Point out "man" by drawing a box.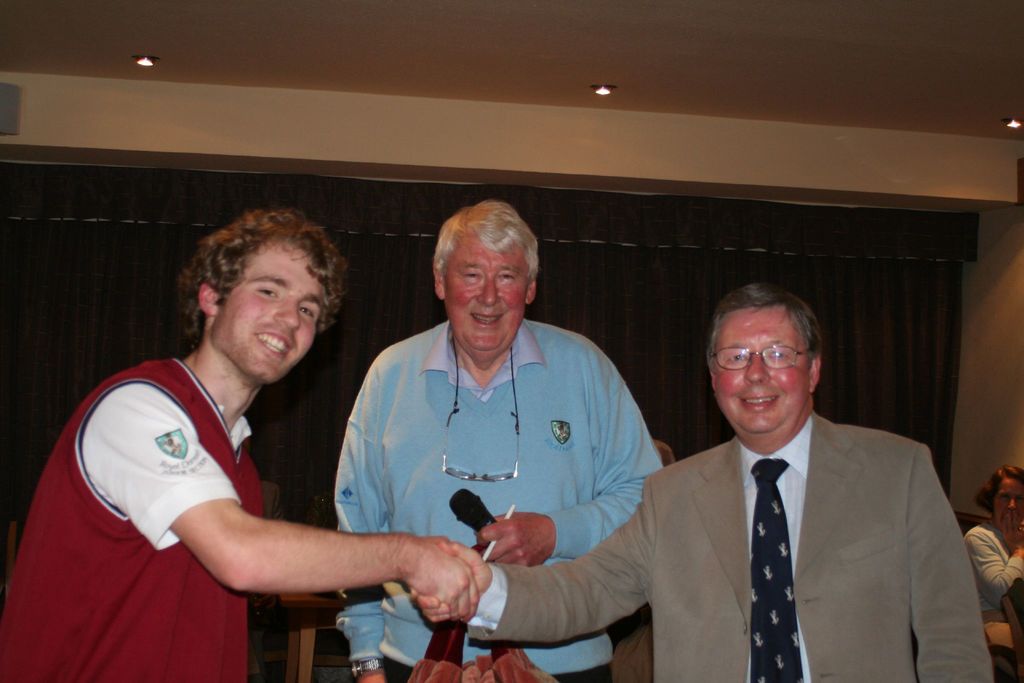
x1=0, y1=205, x2=483, y2=682.
